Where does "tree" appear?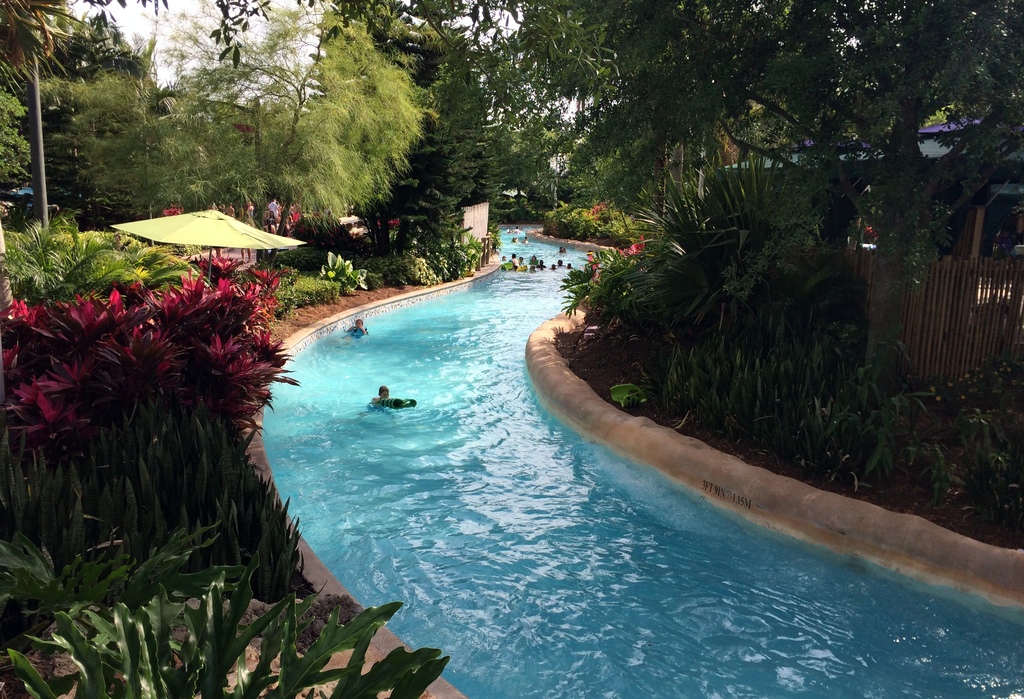
Appears at (left=572, top=120, right=664, bottom=232).
